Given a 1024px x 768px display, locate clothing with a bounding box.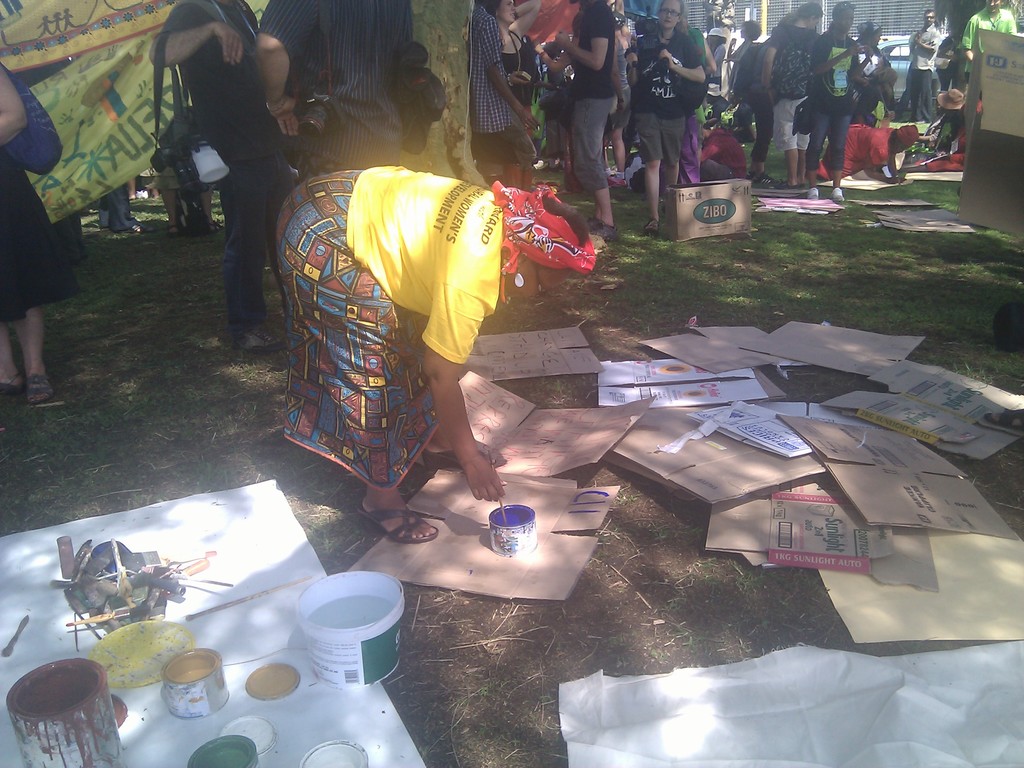
Located: detection(464, 6, 536, 166).
